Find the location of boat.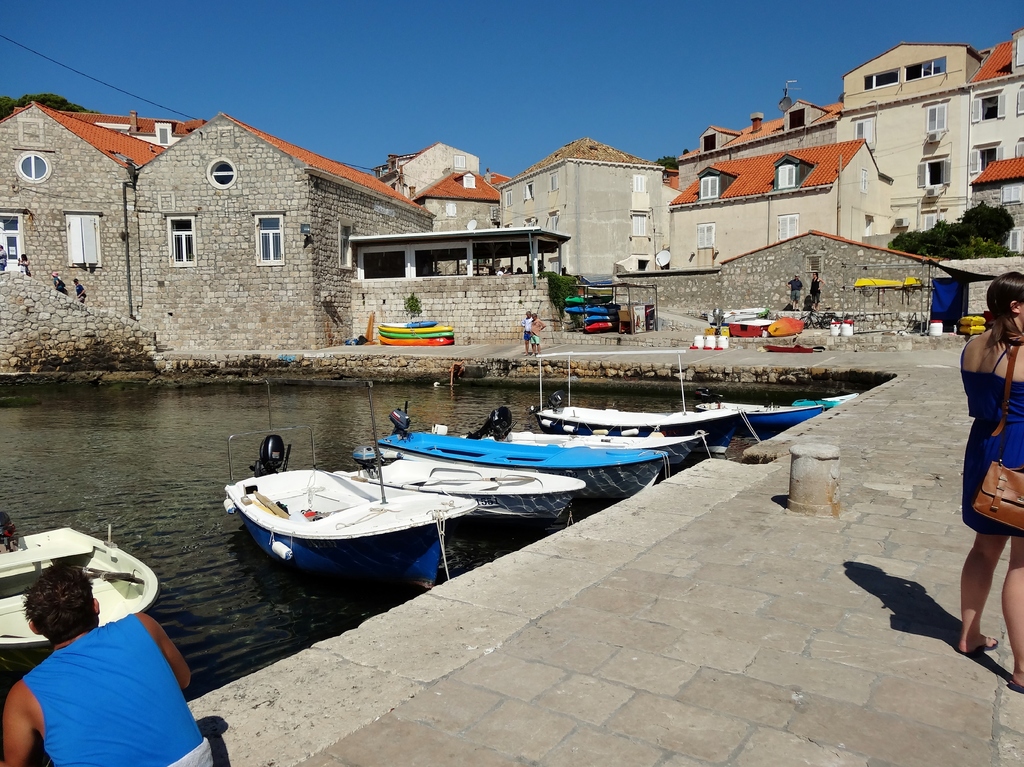
Location: [x1=0, y1=509, x2=161, y2=681].
